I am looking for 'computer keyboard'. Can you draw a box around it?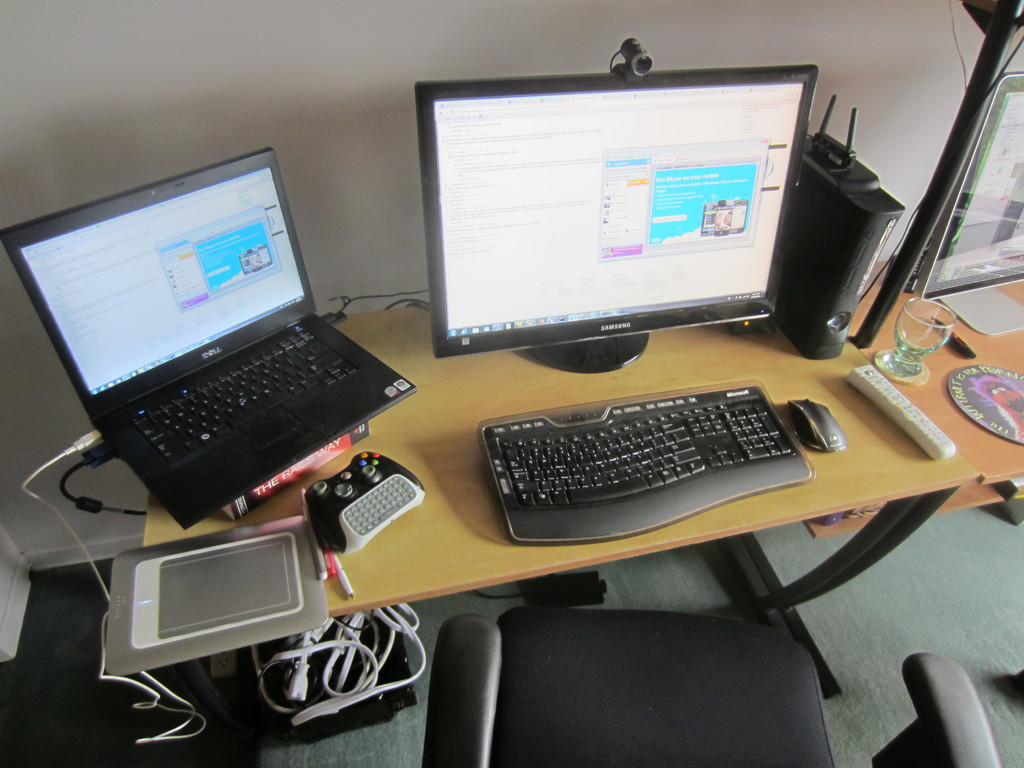
Sure, the bounding box is x1=474 y1=378 x2=816 y2=547.
